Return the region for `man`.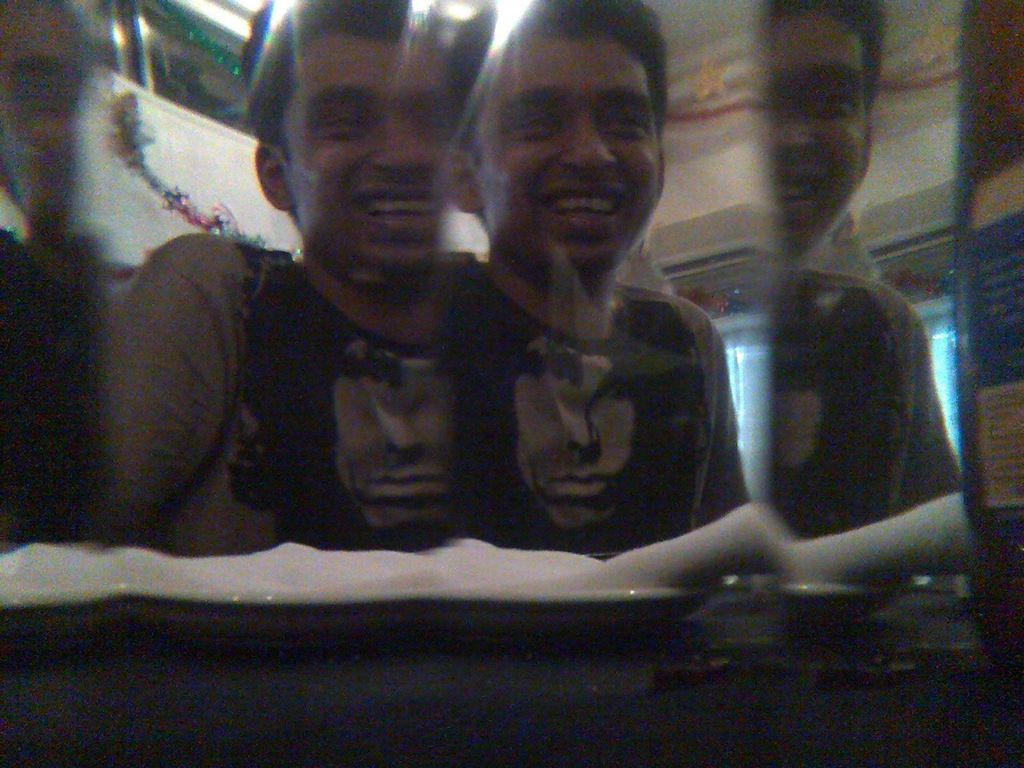
760,0,964,538.
